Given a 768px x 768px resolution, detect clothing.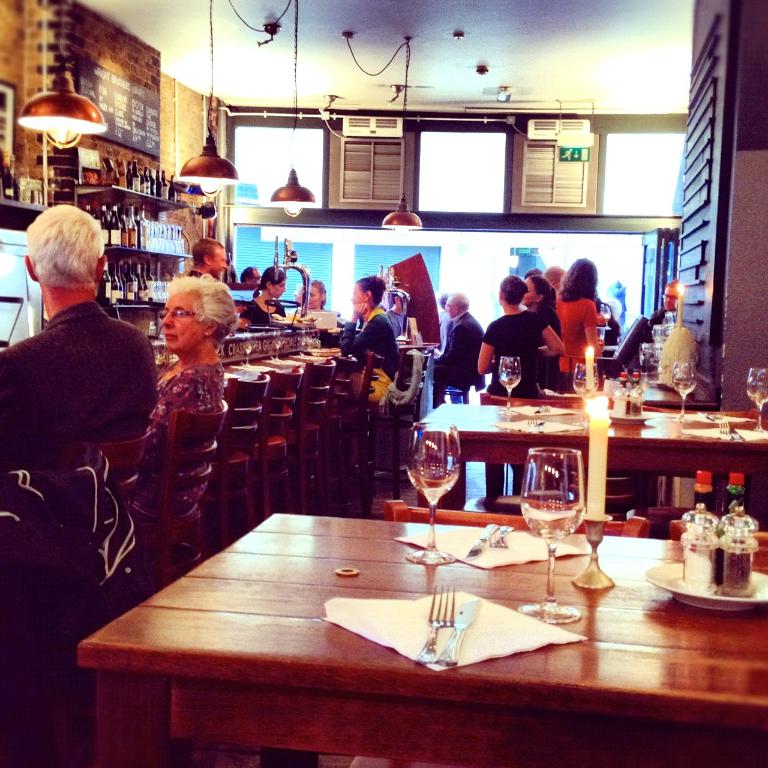
[left=334, top=307, right=403, bottom=382].
